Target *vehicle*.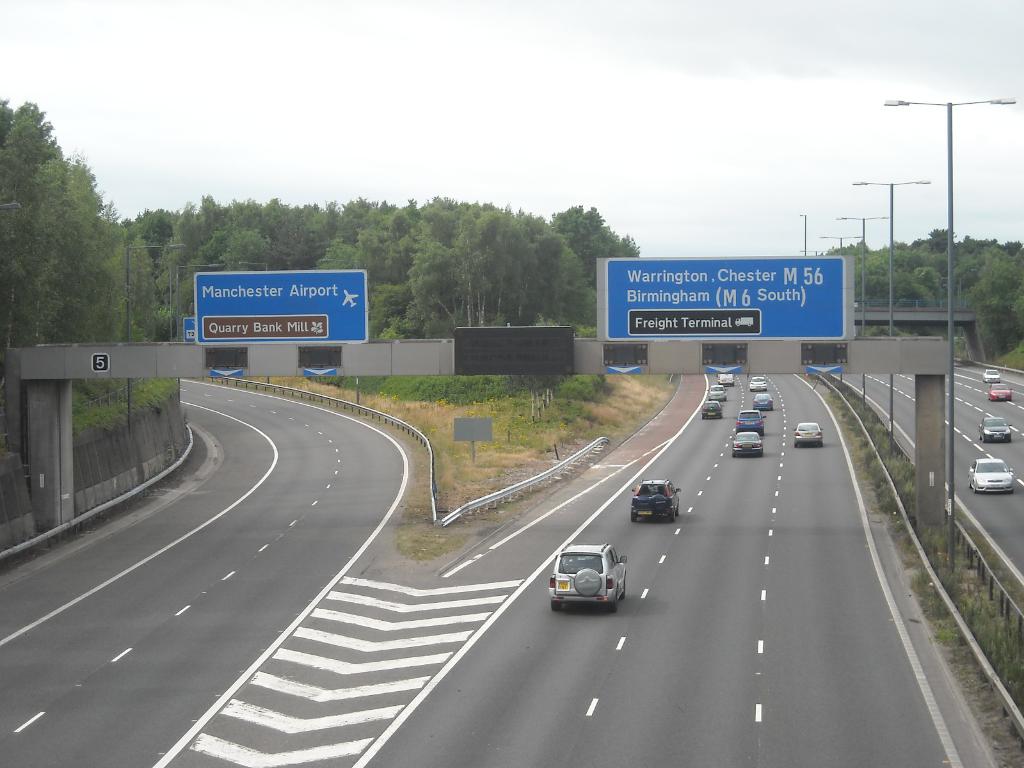
Target region: [983,380,1014,406].
